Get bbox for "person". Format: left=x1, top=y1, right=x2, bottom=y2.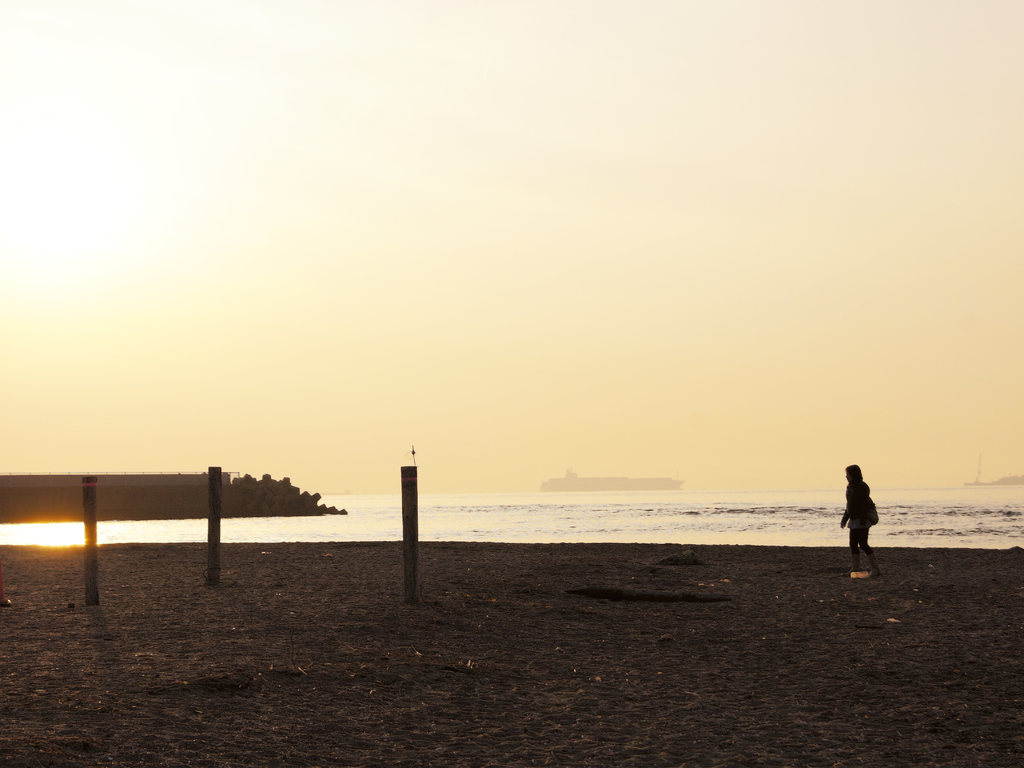
left=844, top=464, right=895, bottom=565.
